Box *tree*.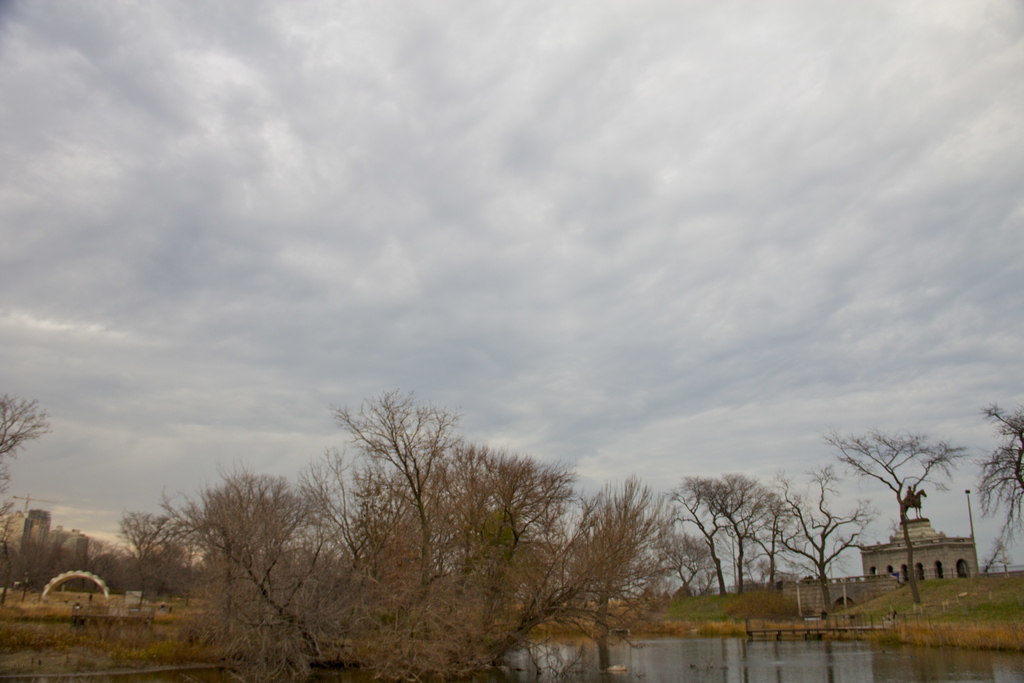
{"x1": 770, "y1": 457, "x2": 840, "y2": 622}.
